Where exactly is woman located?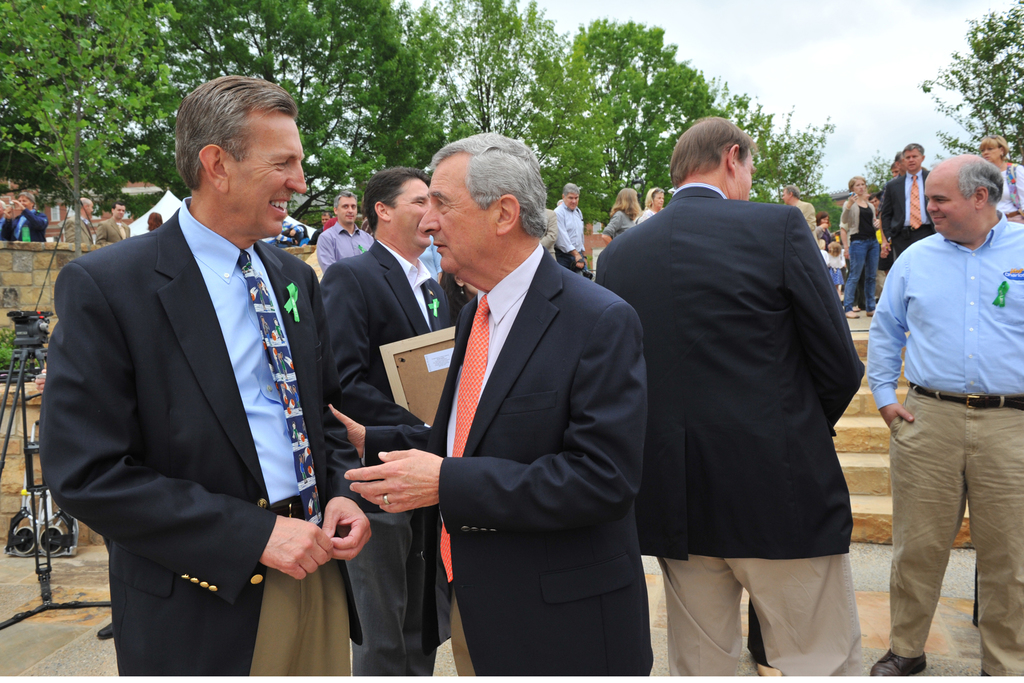
Its bounding box is {"left": 634, "top": 185, "right": 668, "bottom": 222}.
